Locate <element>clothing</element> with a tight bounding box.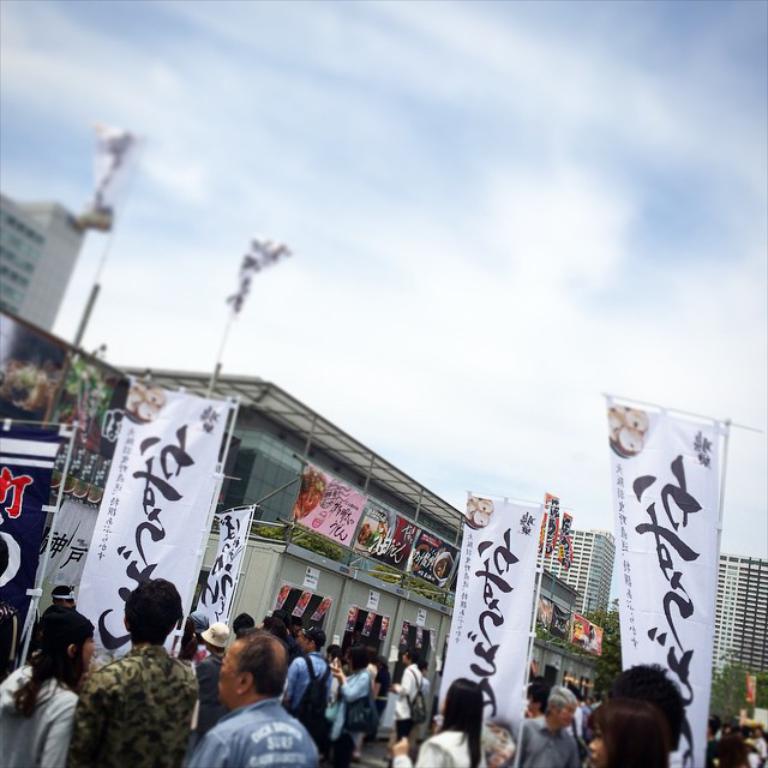
0:672:83:767.
